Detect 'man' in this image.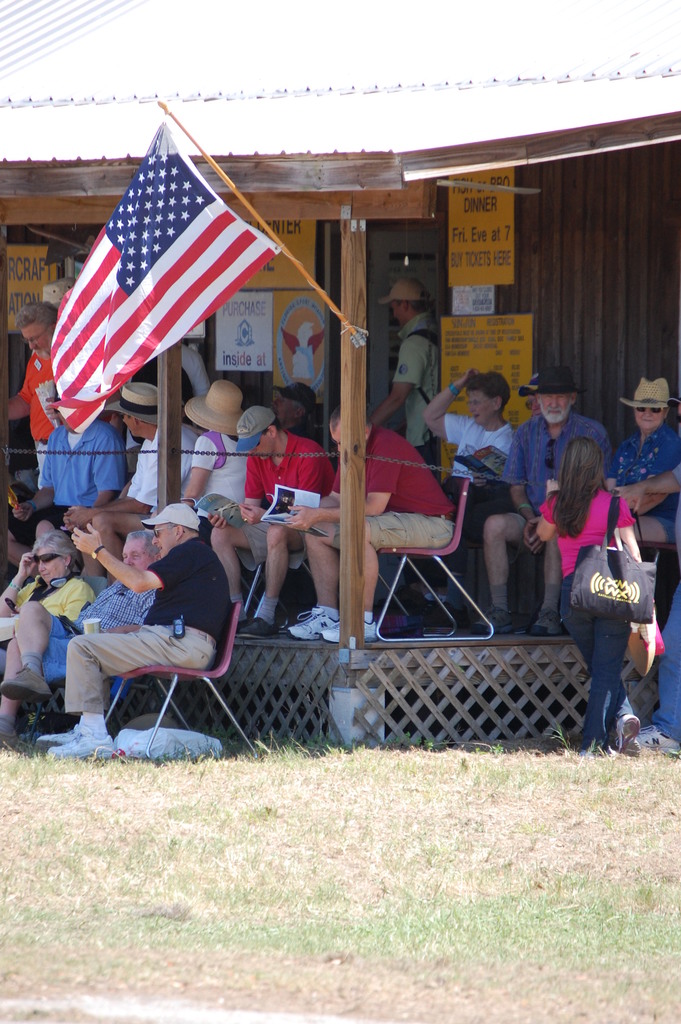
Detection: [484, 364, 611, 635].
